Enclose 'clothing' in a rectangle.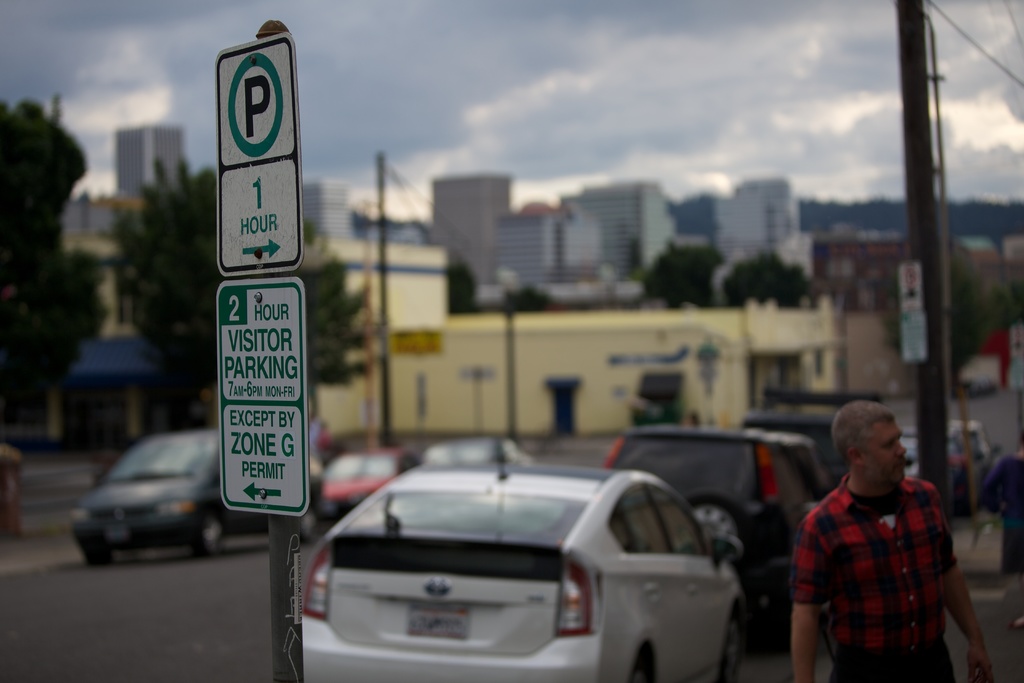
[left=797, top=445, right=975, bottom=682].
